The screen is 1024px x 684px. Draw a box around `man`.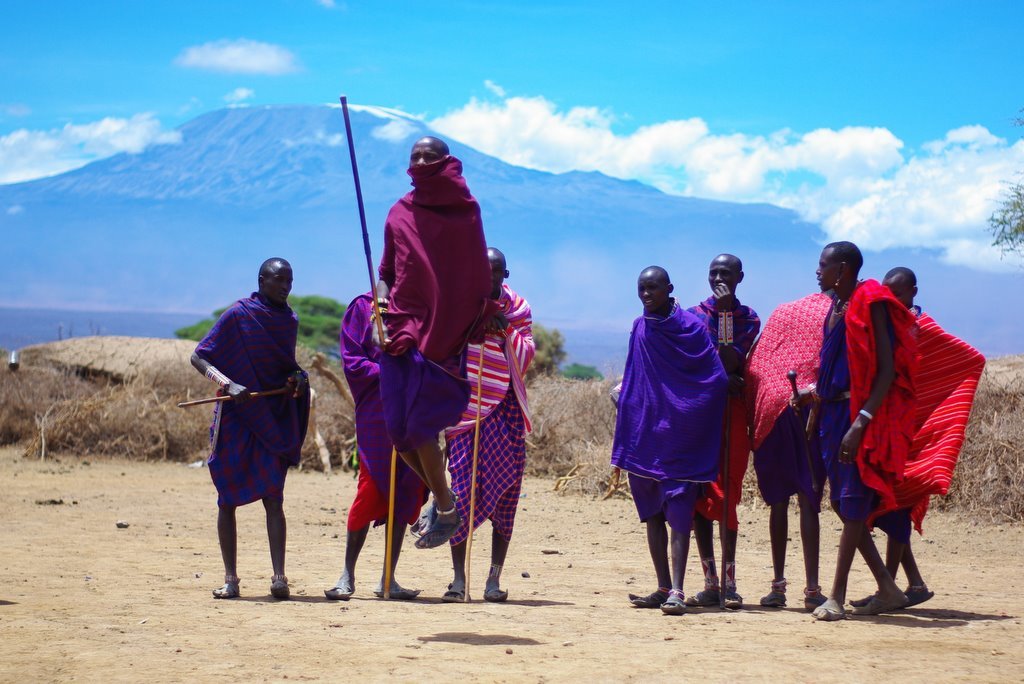
[804,236,911,638].
